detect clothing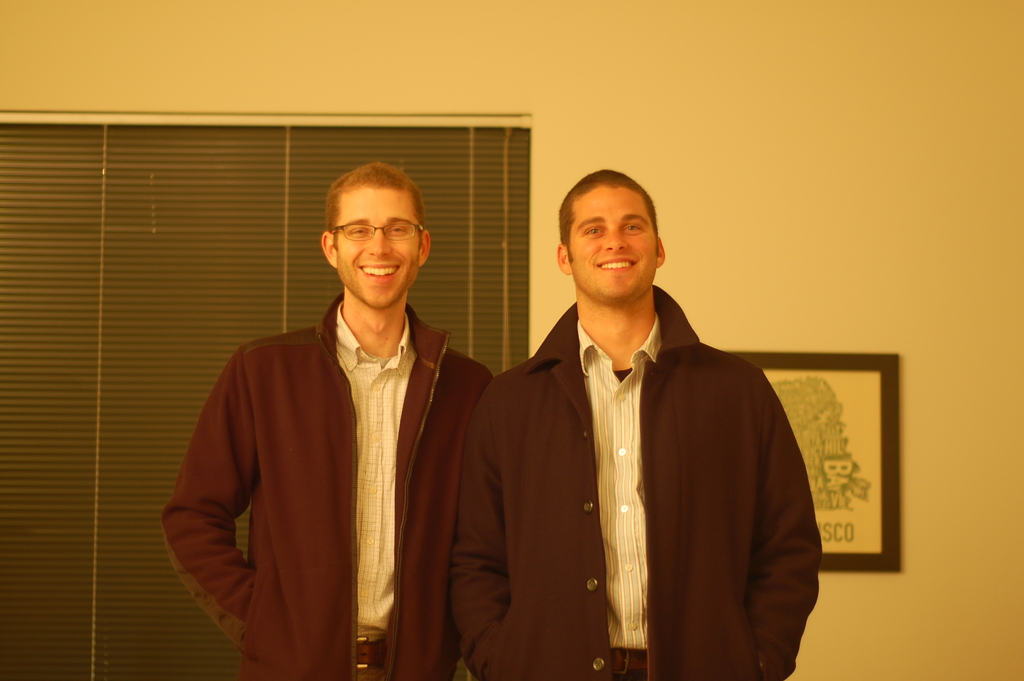
<box>449,285,828,680</box>
